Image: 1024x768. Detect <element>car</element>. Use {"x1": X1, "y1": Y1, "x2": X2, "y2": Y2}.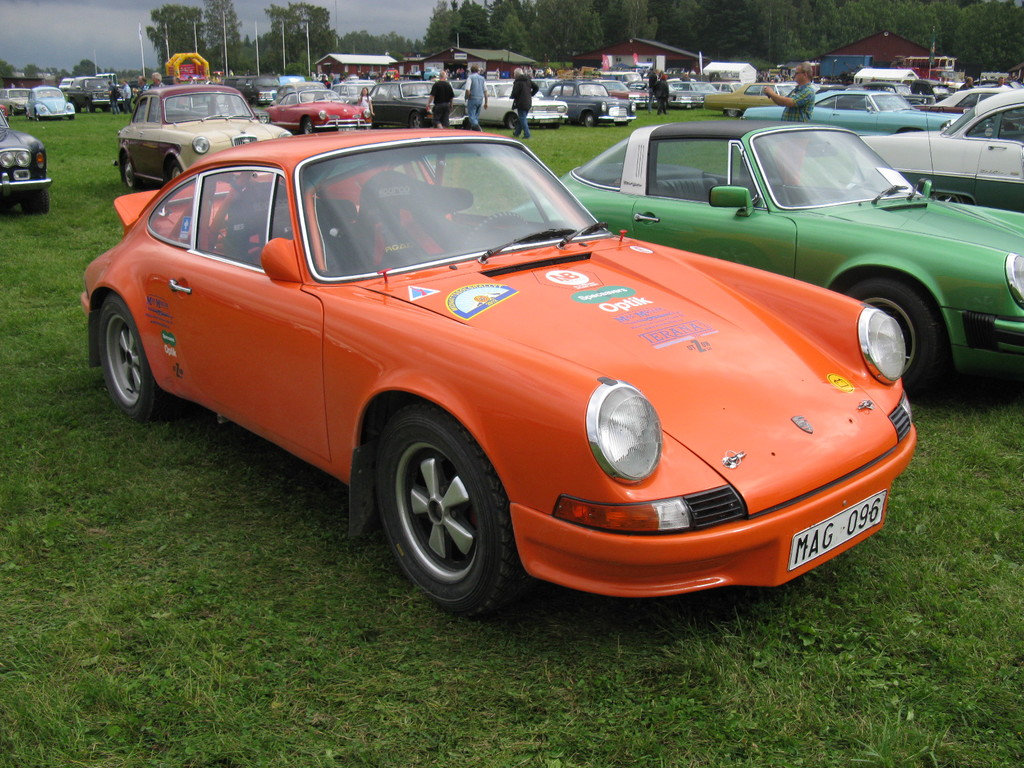
{"x1": 86, "y1": 135, "x2": 934, "y2": 610}.
